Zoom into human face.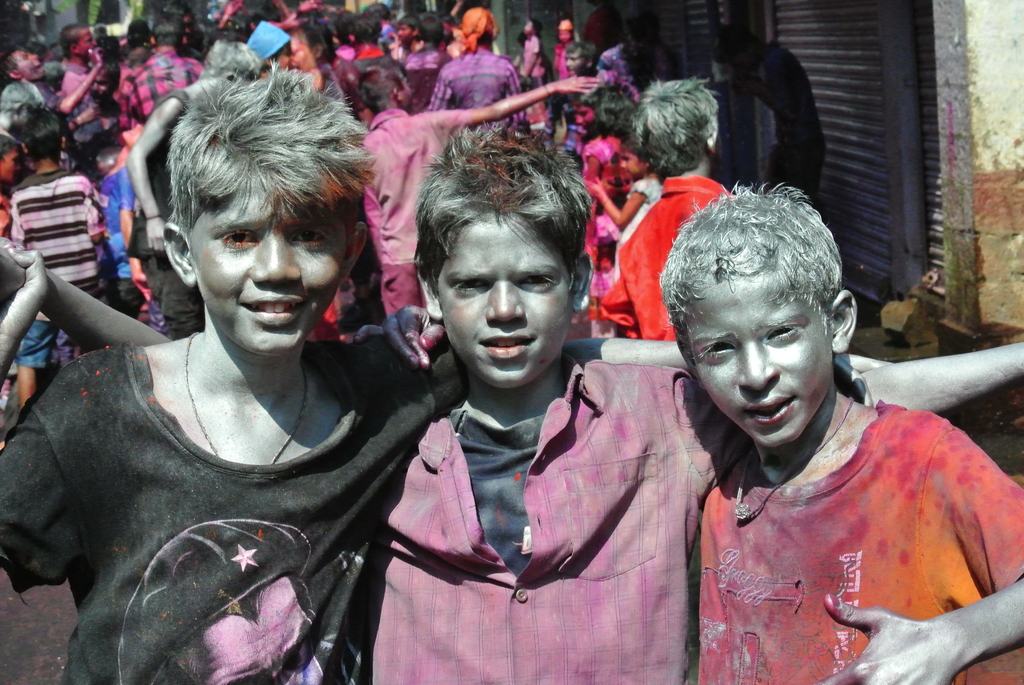
Zoom target: 191 184 349 349.
